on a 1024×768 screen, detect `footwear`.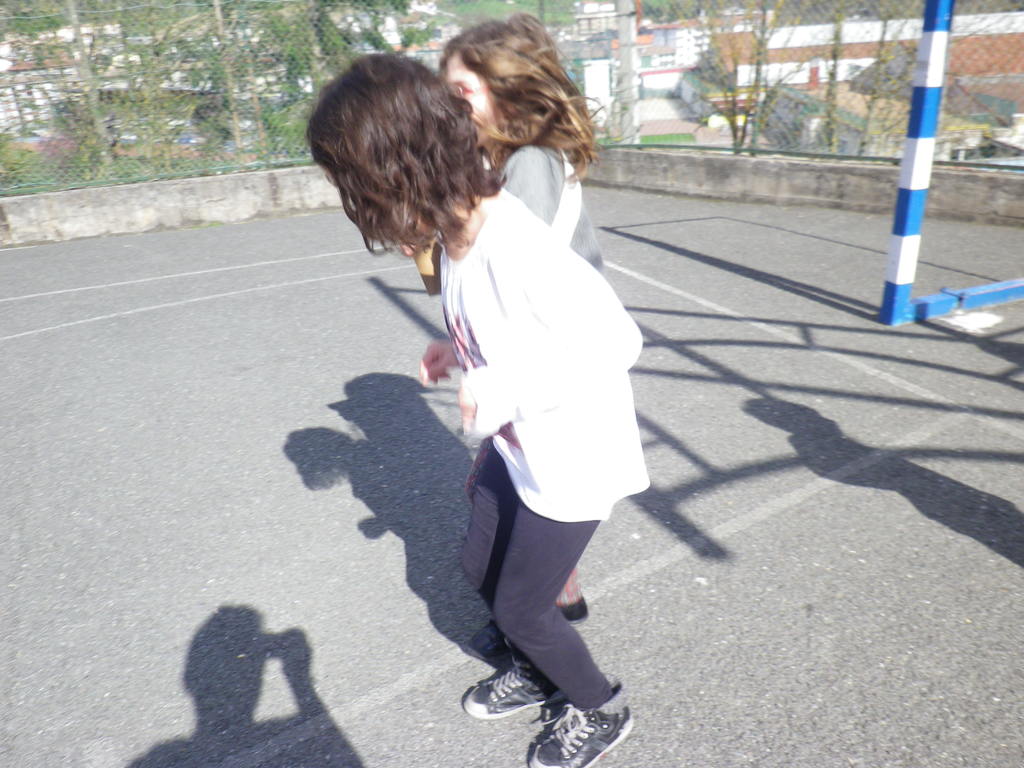
BBox(461, 666, 620, 740).
